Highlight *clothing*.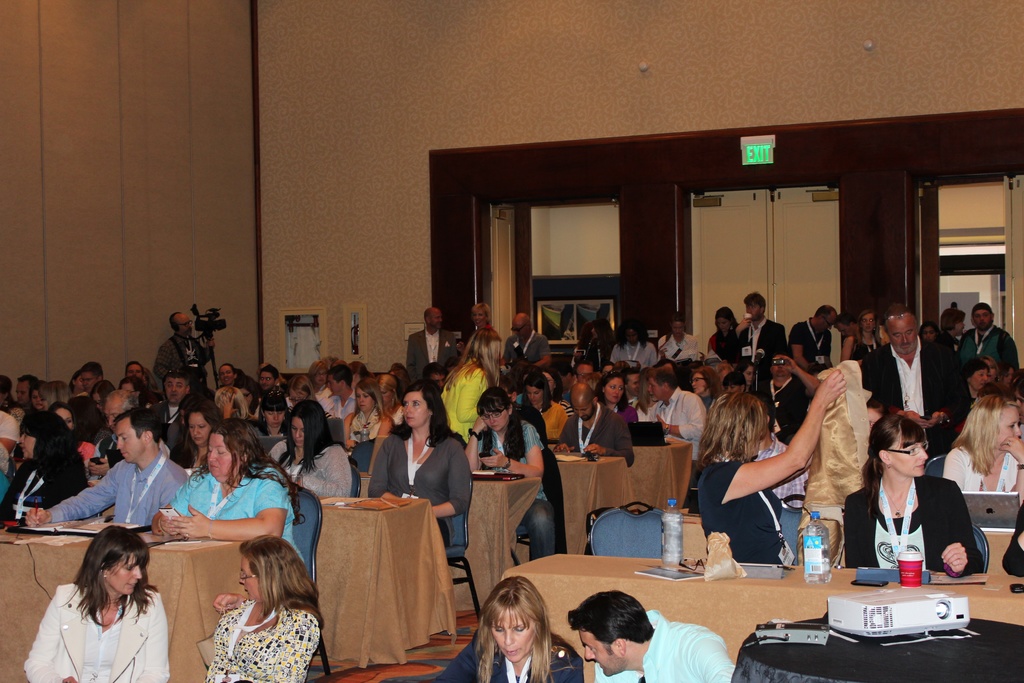
Highlighted region: 464/628/566/679.
